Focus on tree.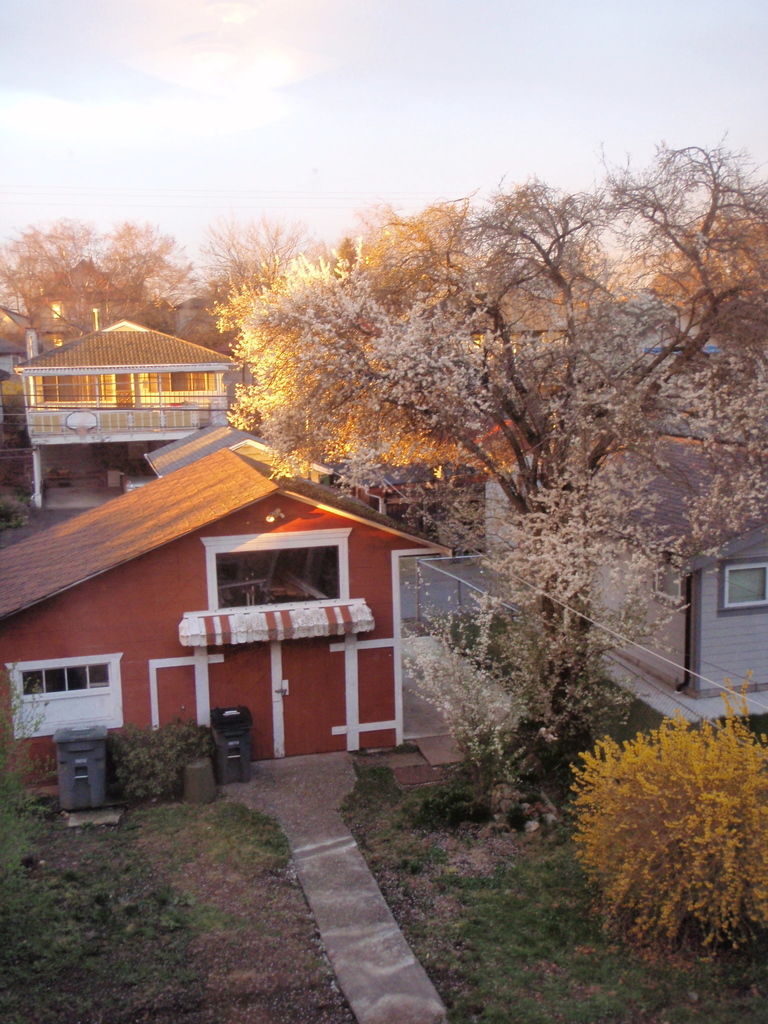
Focused at bbox(209, 128, 767, 833).
